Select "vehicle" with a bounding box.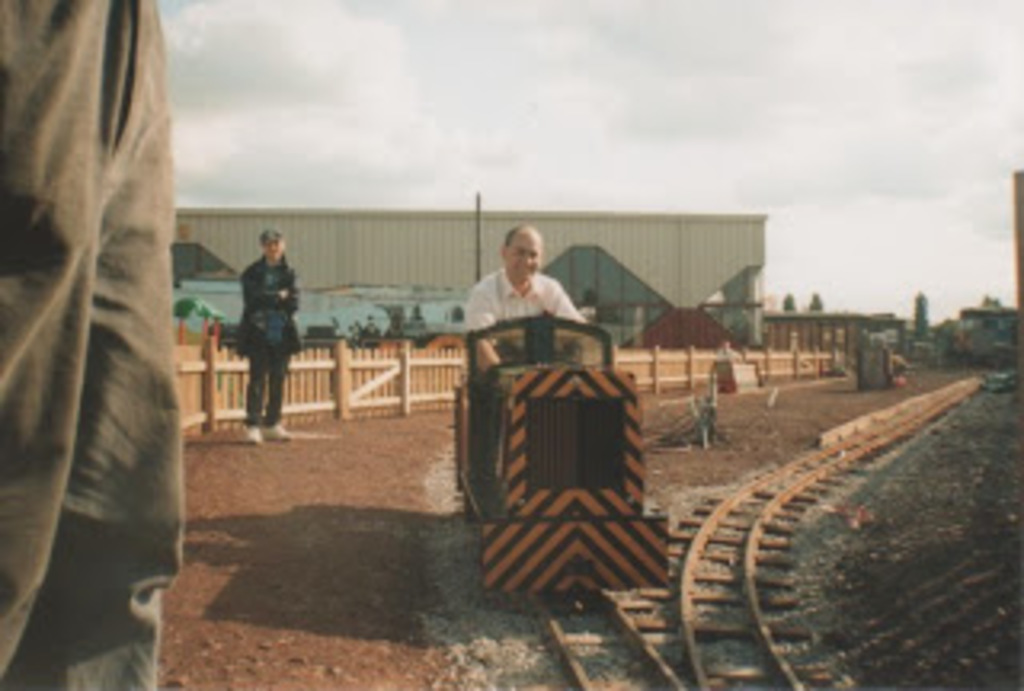
left=445, top=310, right=672, bottom=608.
